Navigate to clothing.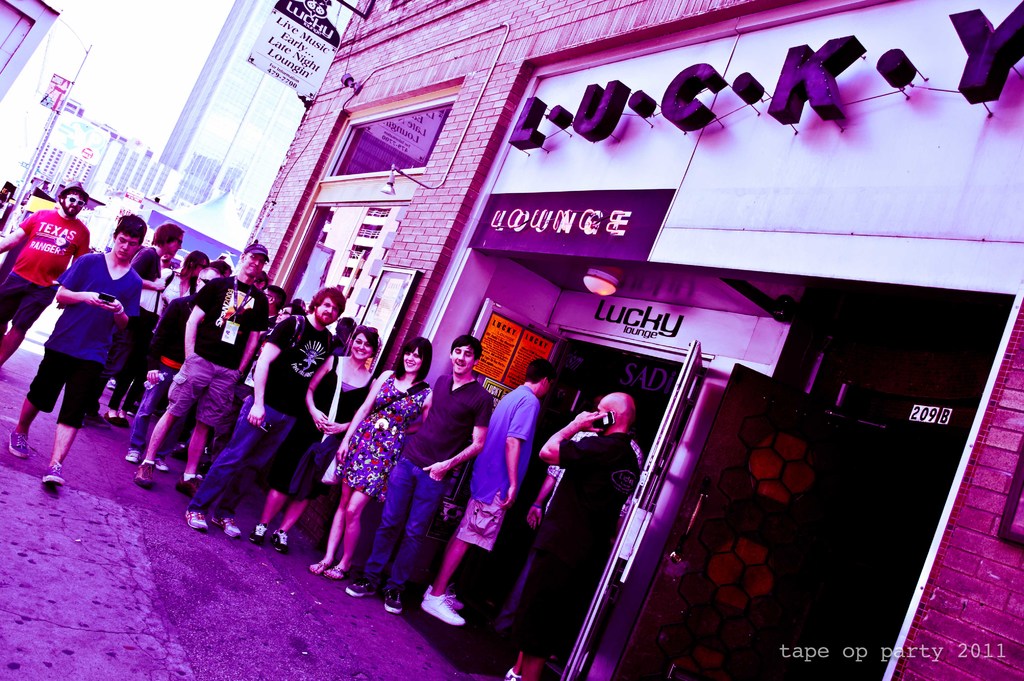
Navigation target: bbox=(362, 377, 502, 608).
